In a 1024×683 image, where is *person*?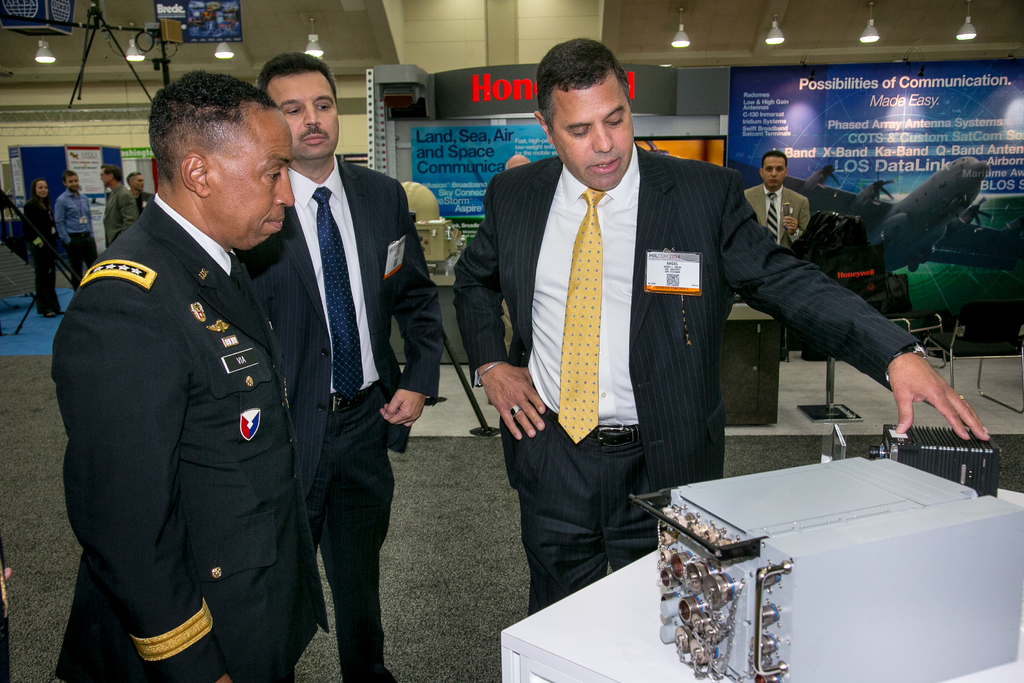
[54,169,104,283].
